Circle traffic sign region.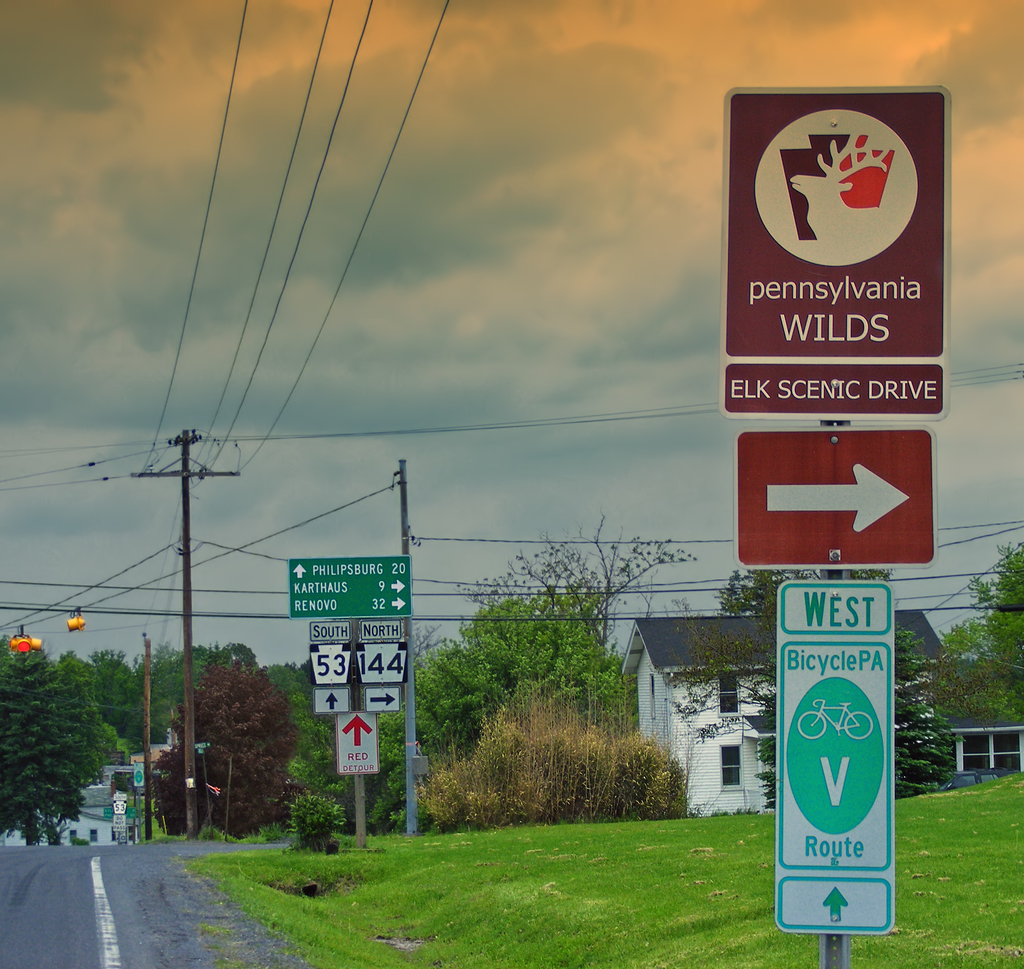
Region: (362, 615, 402, 638).
